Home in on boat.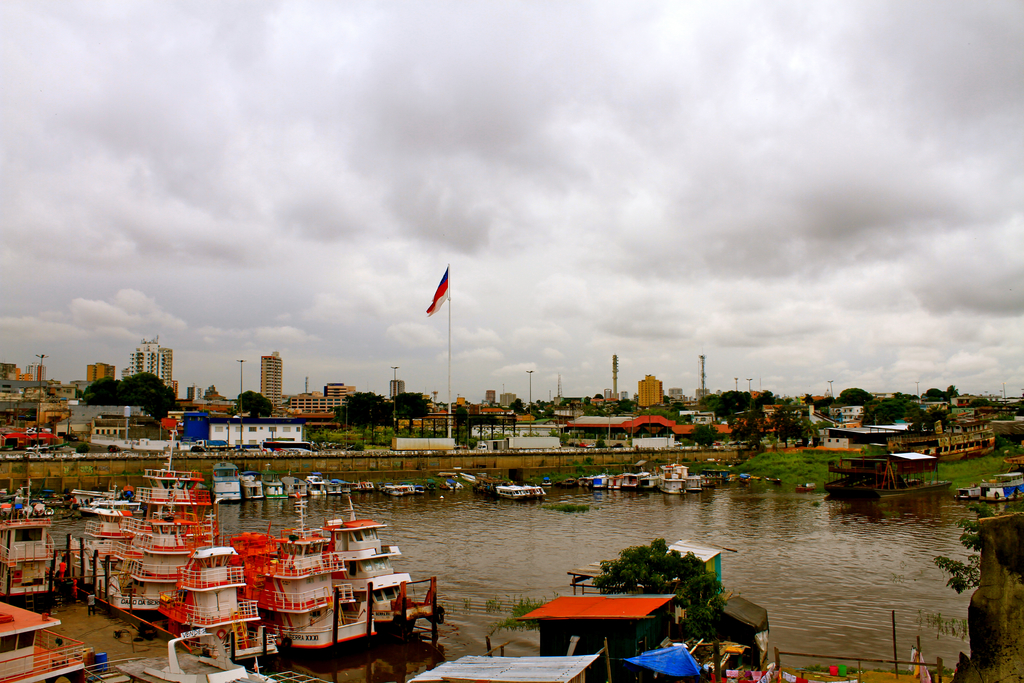
Homed in at select_region(400, 489, 410, 493).
